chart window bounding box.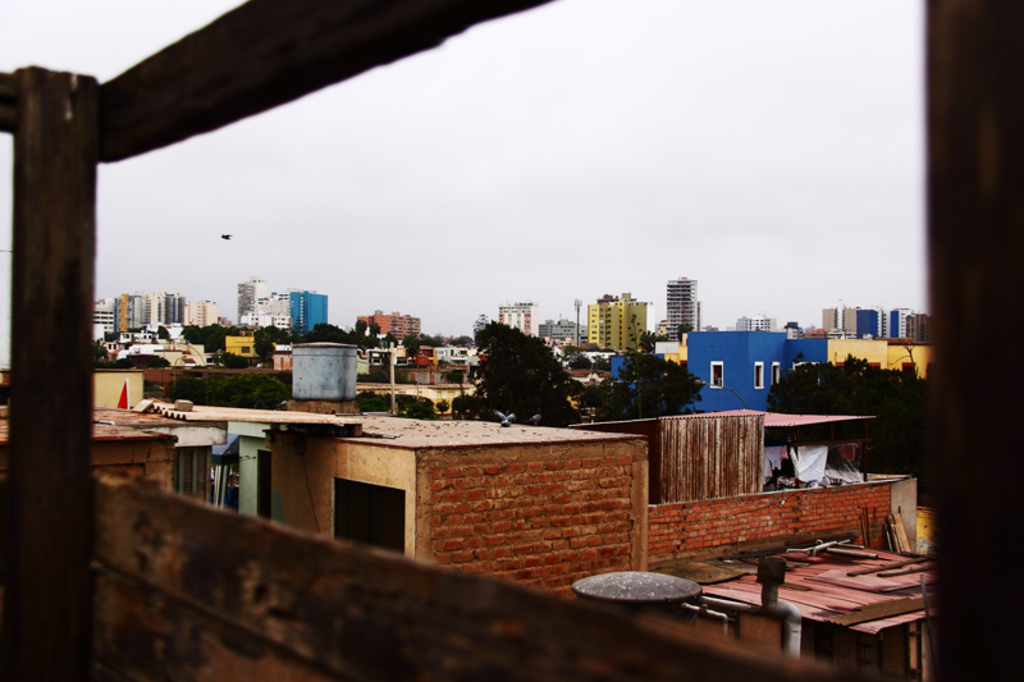
Charted: (left=330, top=477, right=406, bottom=558).
